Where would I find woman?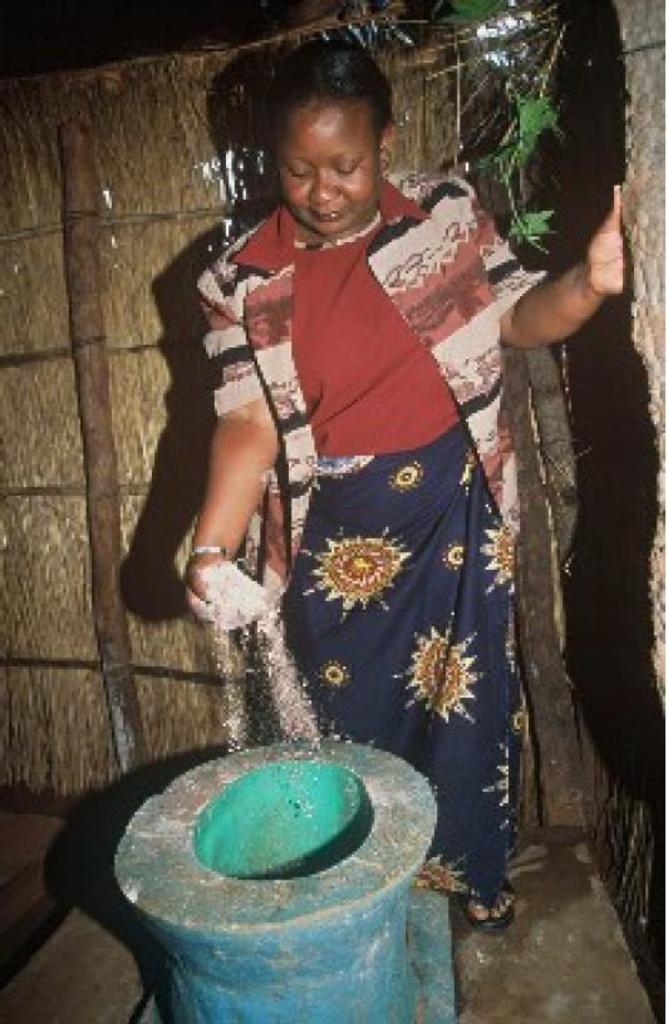
At (x1=124, y1=49, x2=555, y2=842).
